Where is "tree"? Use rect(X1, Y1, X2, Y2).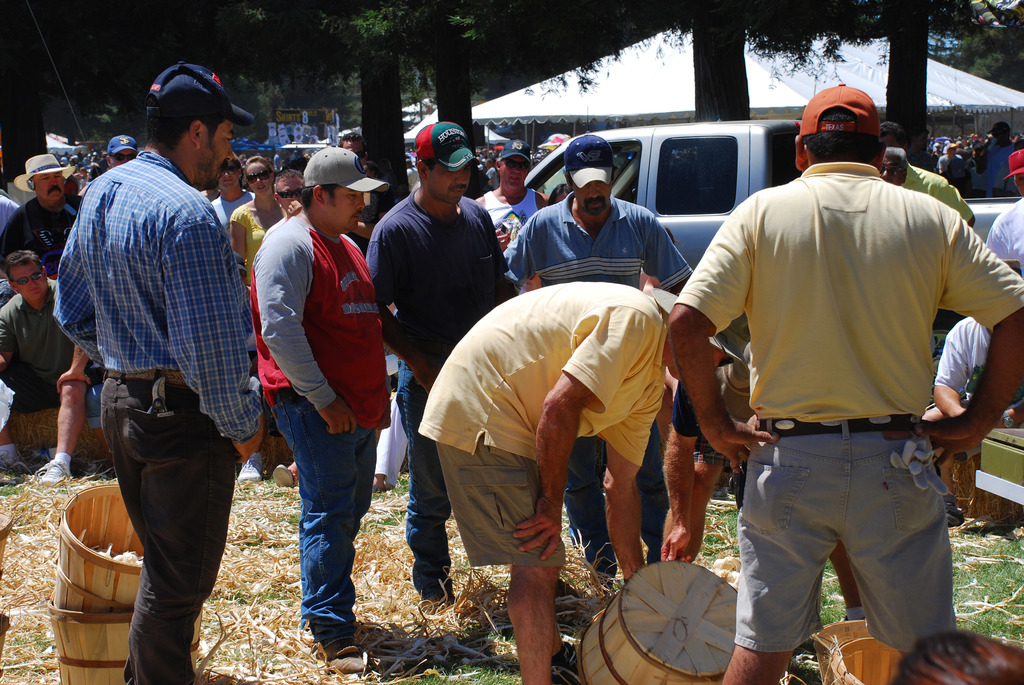
rect(397, 0, 684, 145).
